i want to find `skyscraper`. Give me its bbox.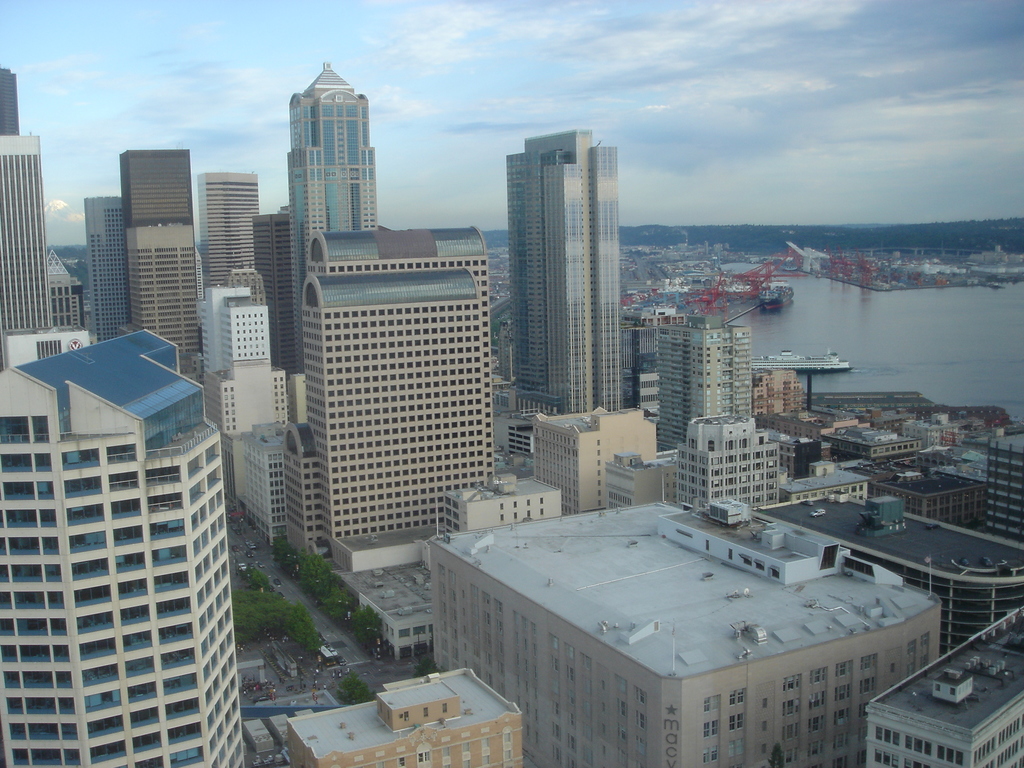
<region>0, 67, 72, 385</region>.
